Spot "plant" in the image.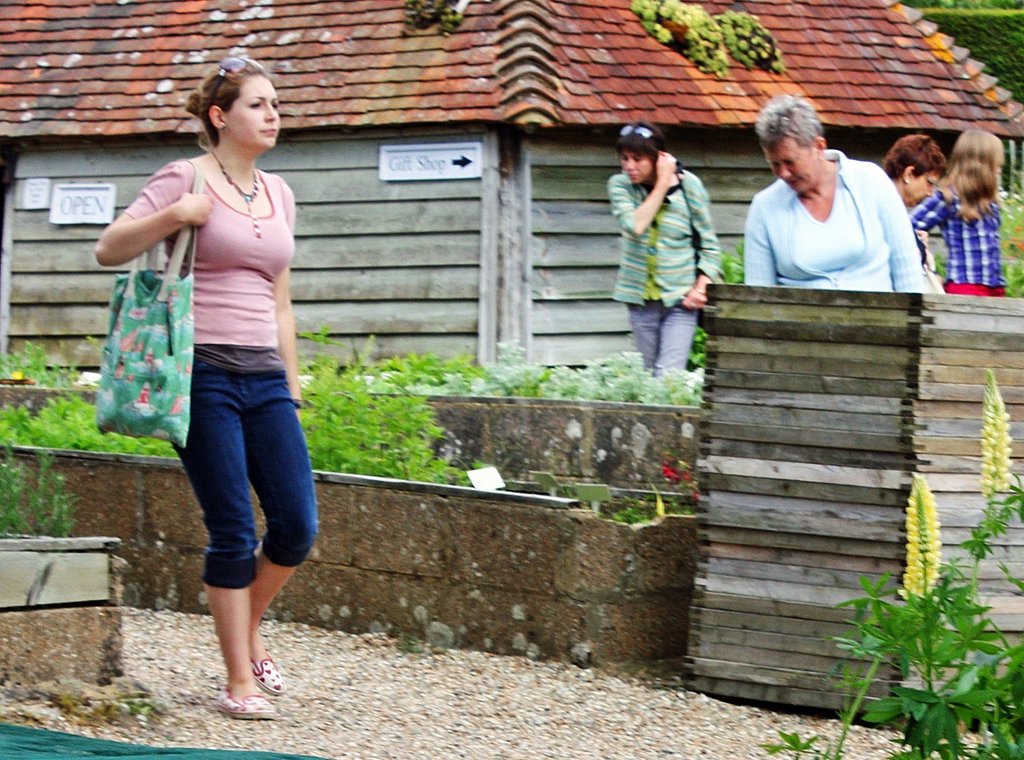
"plant" found at 769/483/1023/759.
